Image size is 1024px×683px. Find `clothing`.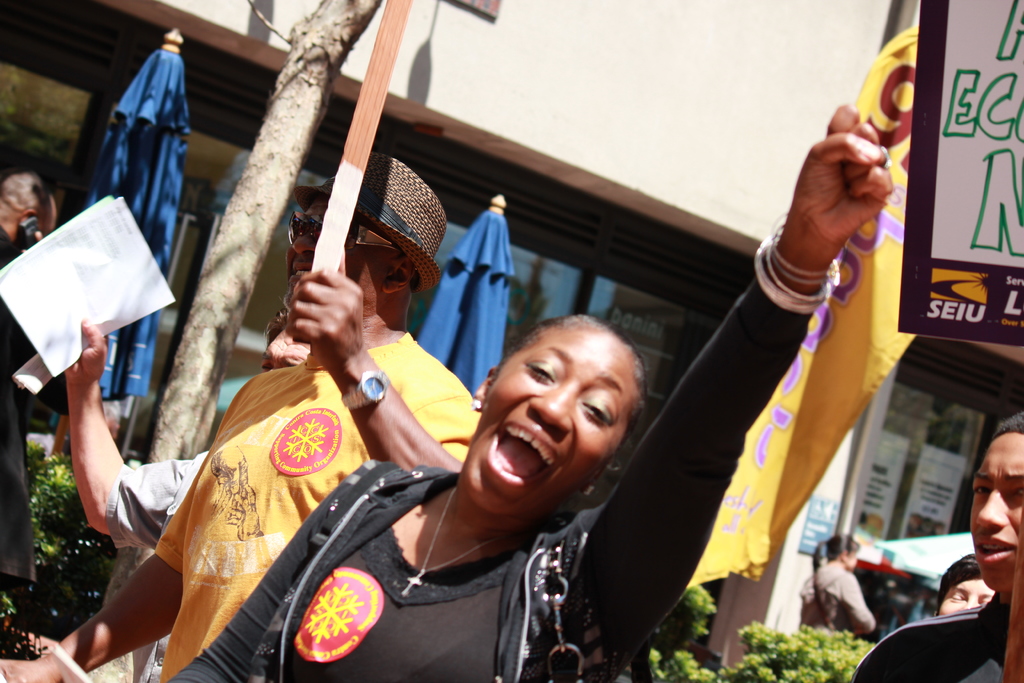
[151,325,481,682].
